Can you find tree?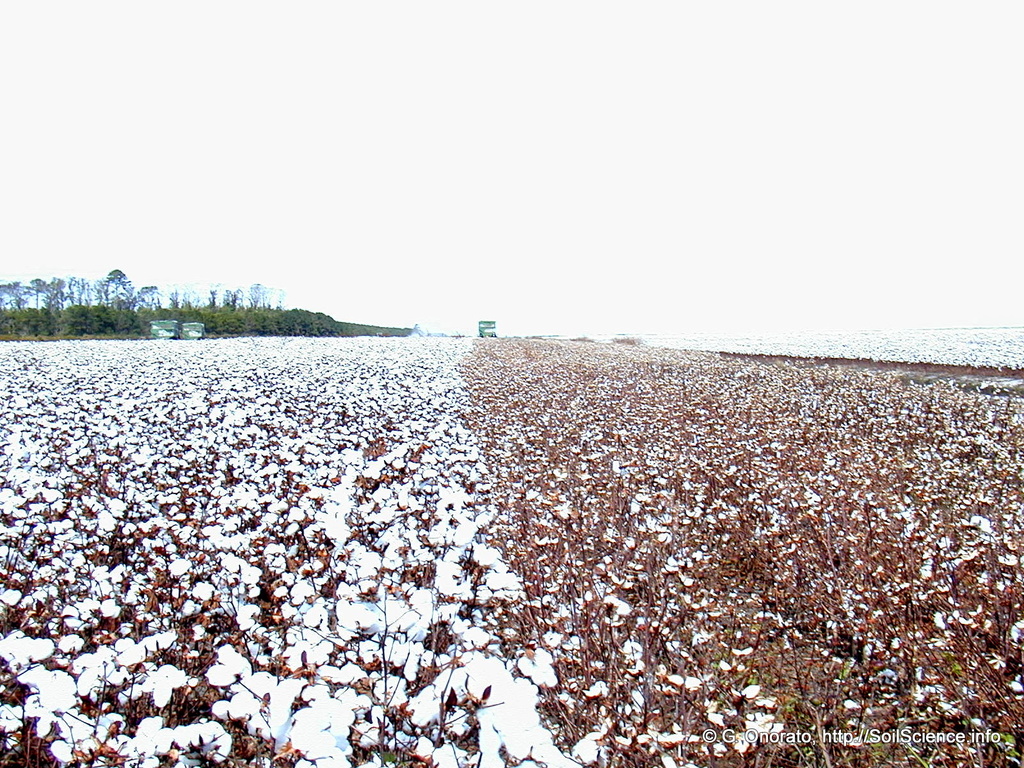
Yes, bounding box: (106,267,128,309).
